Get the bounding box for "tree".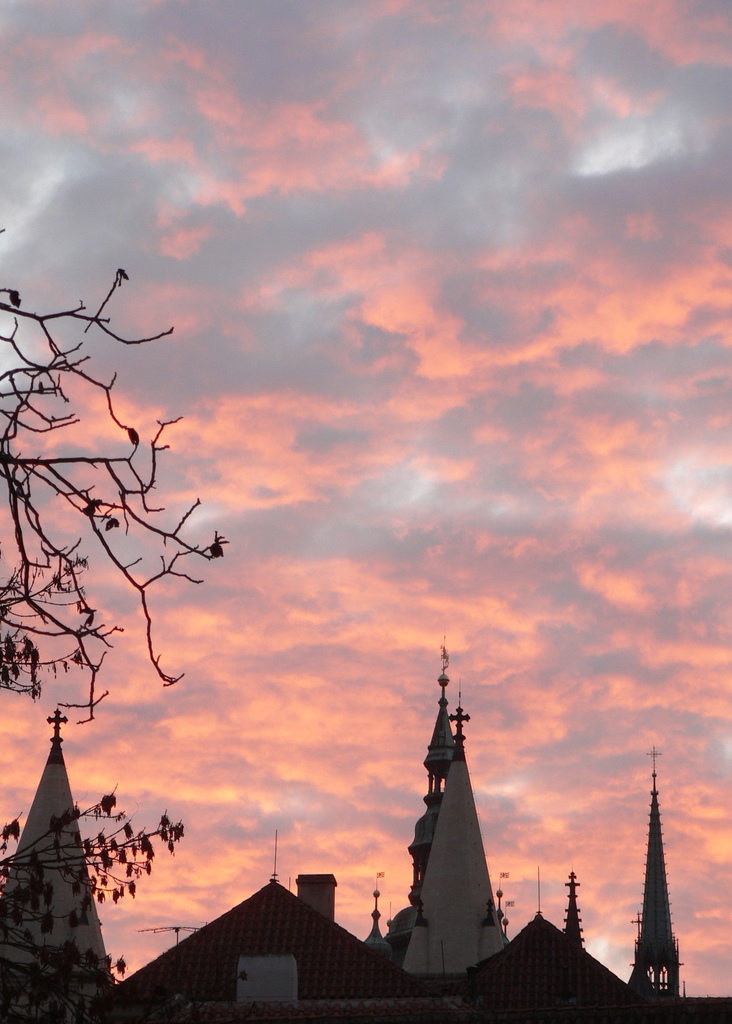
crop(0, 774, 187, 1023).
